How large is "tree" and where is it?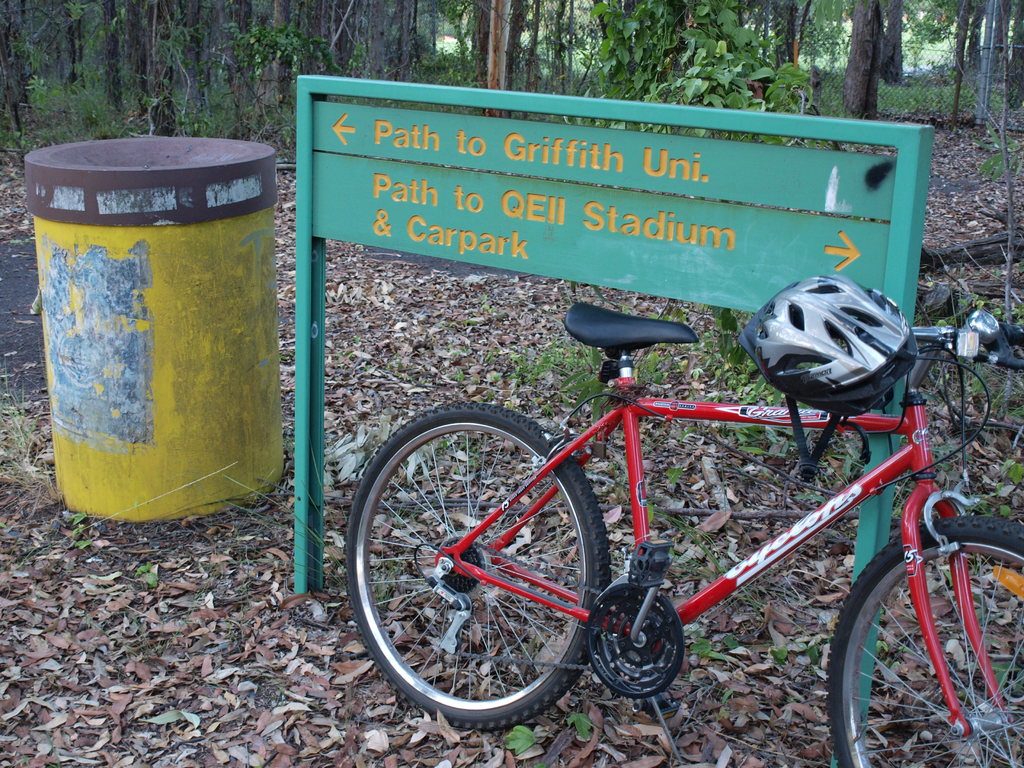
Bounding box: pyautogui.locateOnScreen(0, 0, 498, 137).
